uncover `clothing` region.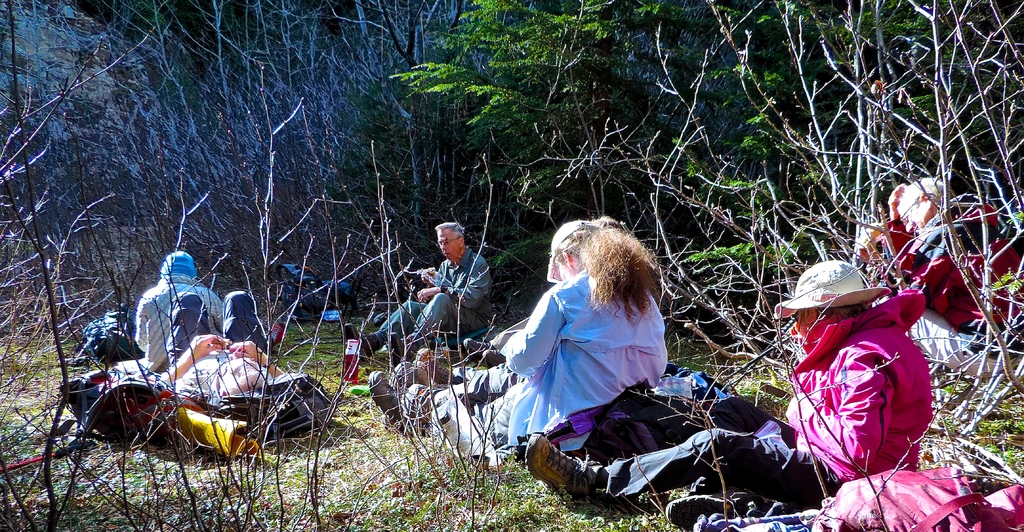
Uncovered: {"left": 378, "top": 242, "right": 489, "bottom": 368}.
